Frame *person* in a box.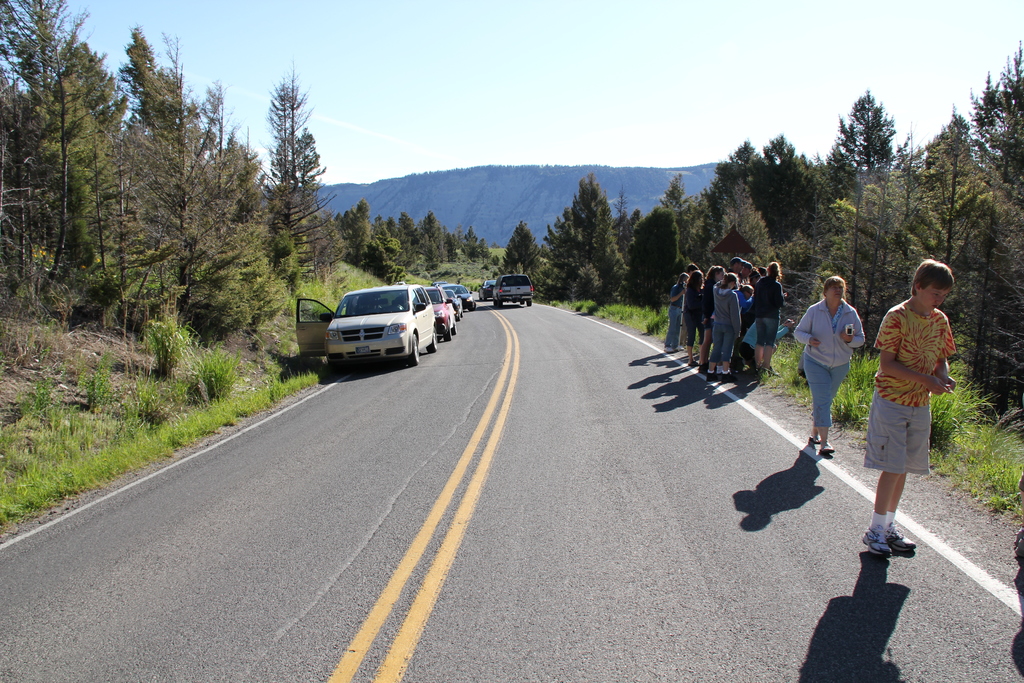
[664, 273, 691, 353].
